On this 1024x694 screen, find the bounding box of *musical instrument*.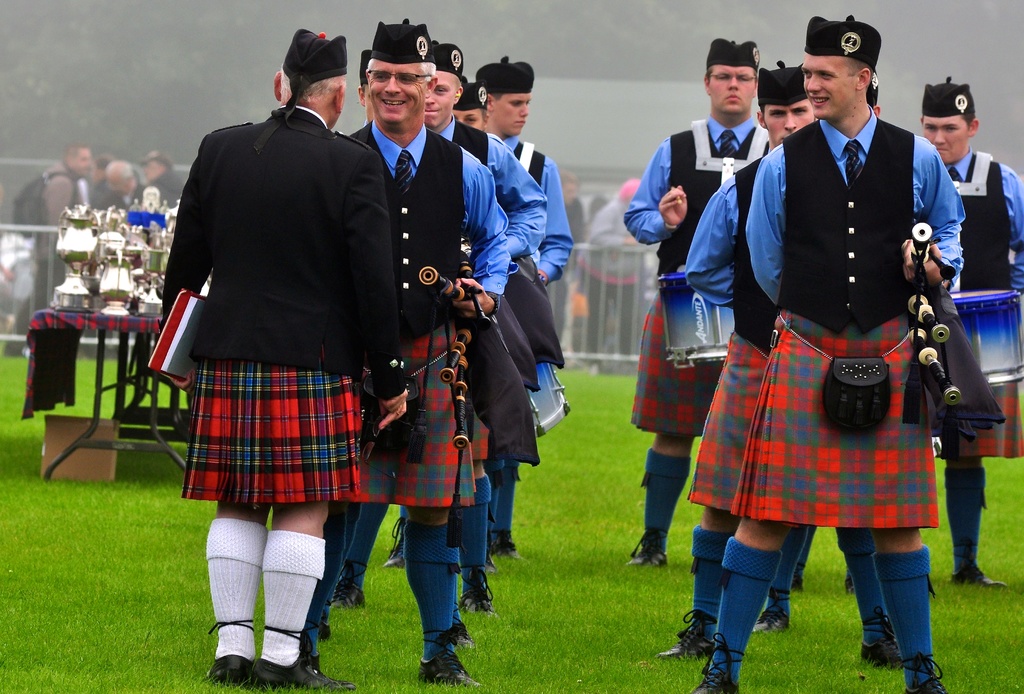
Bounding box: [413,265,485,453].
